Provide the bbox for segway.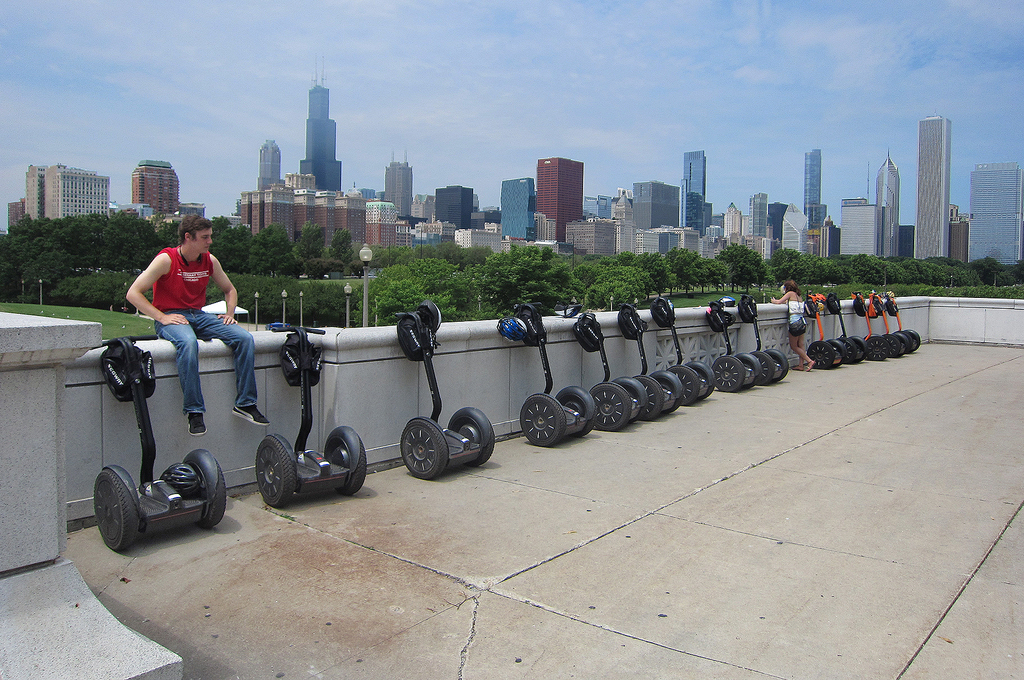
75:298:211:546.
